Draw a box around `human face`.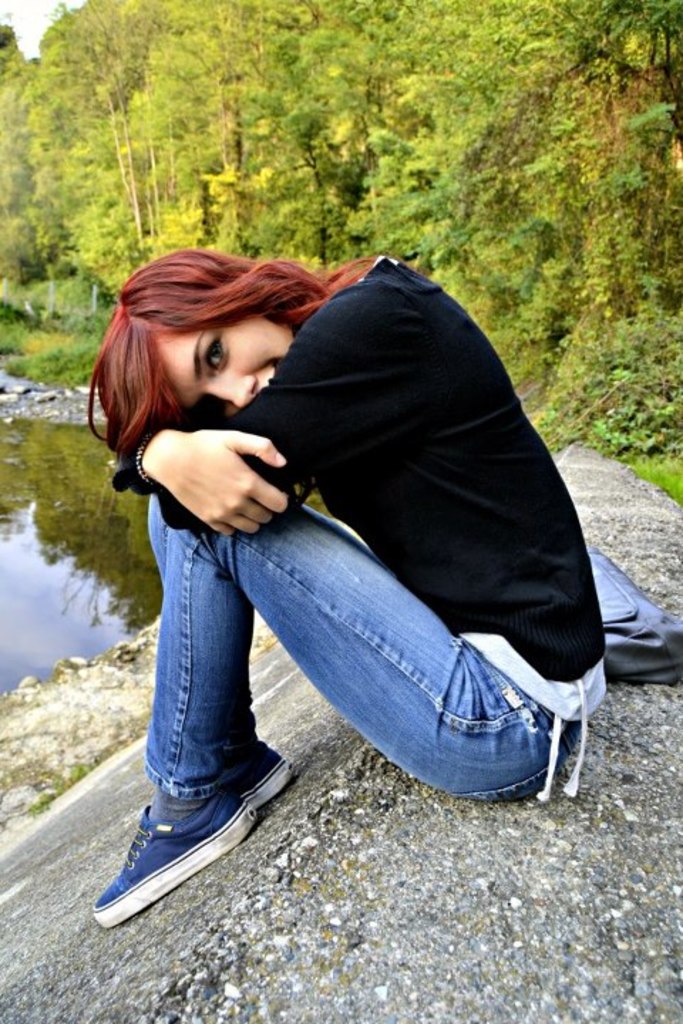
[left=158, top=320, right=292, bottom=400].
